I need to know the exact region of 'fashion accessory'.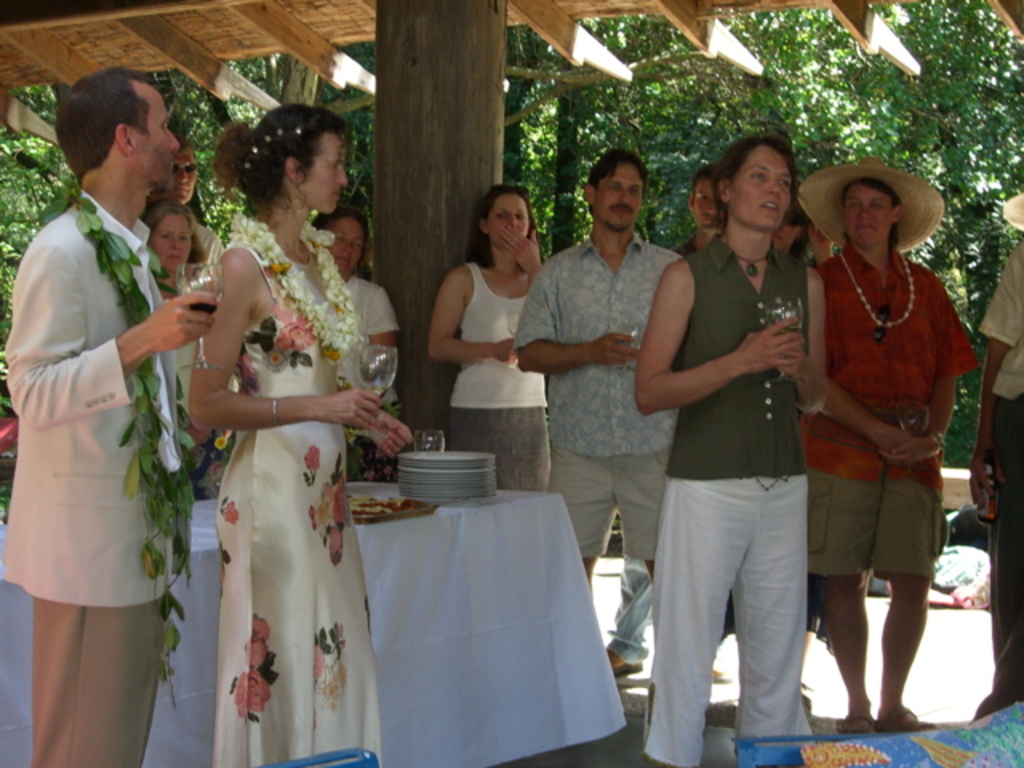
Region: [x1=730, y1=254, x2=768, y2=278].
